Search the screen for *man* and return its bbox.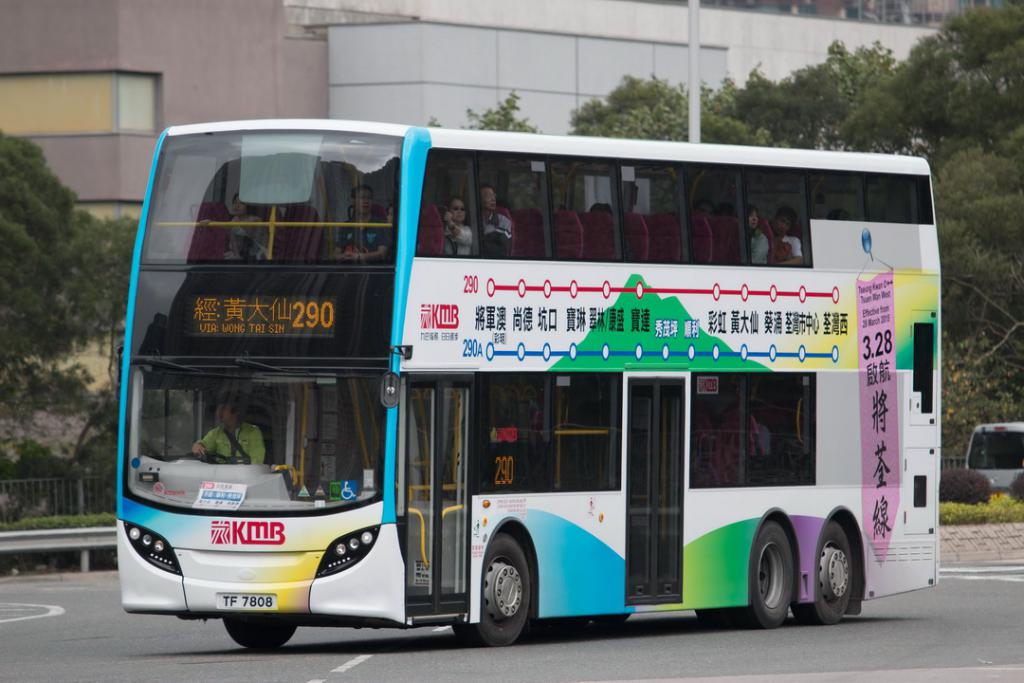
Found: 476 180 512 260.
